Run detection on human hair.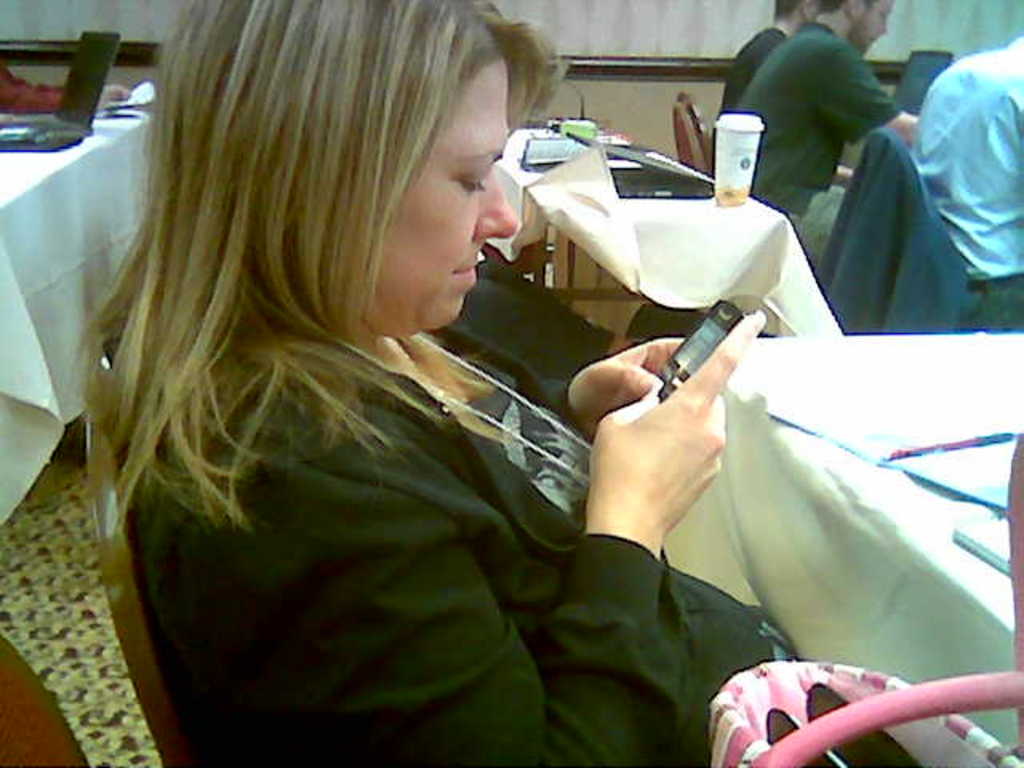
Result: {"x1": 818, "y1": 0, "x2": 853, "y2": 16}.
